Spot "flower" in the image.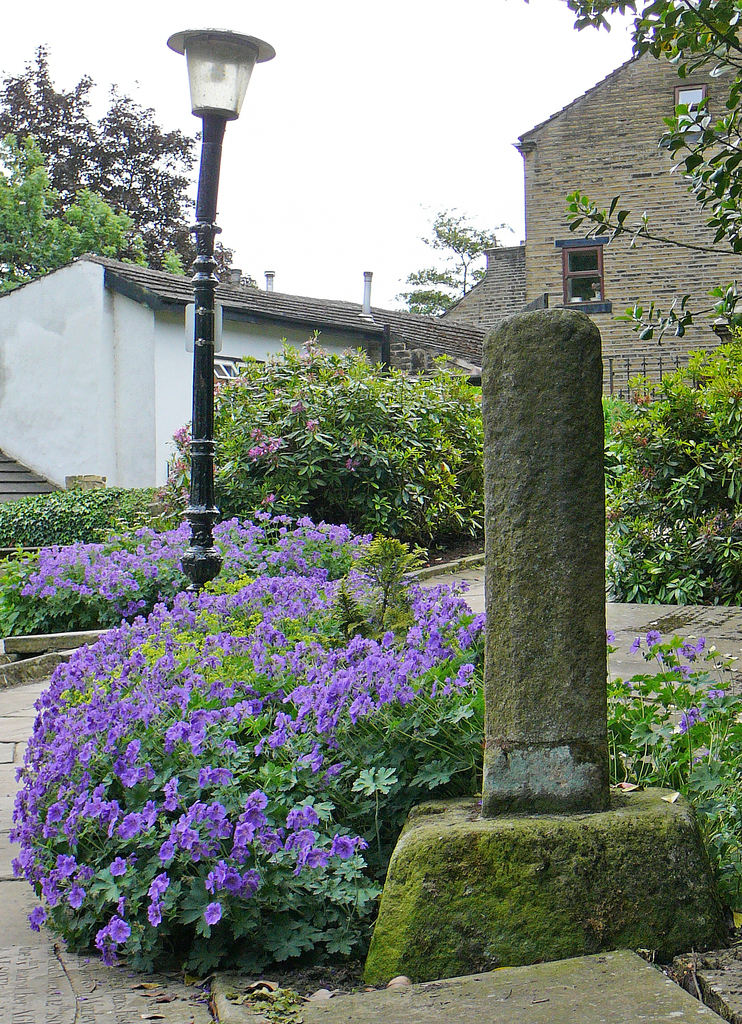
"flower" found at (left=706, top=690, right=725, bottom=700).
